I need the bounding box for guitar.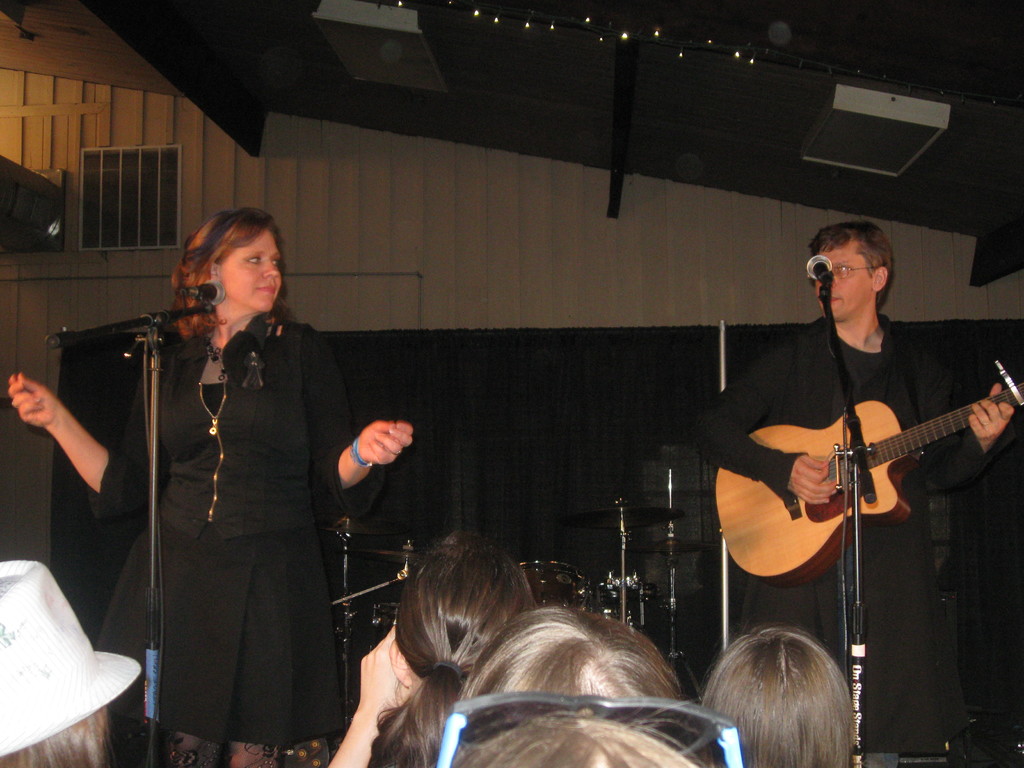
Here it is: bbox=(719, 383, 1023, 582).
